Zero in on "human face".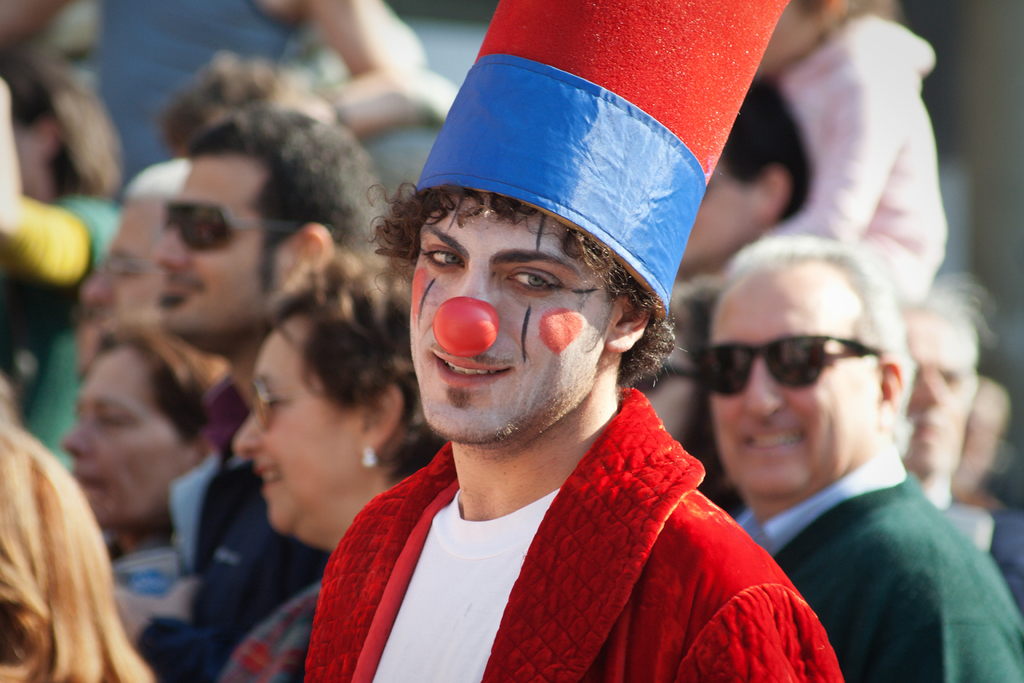
Zeroed in: [708,270,876,483].
